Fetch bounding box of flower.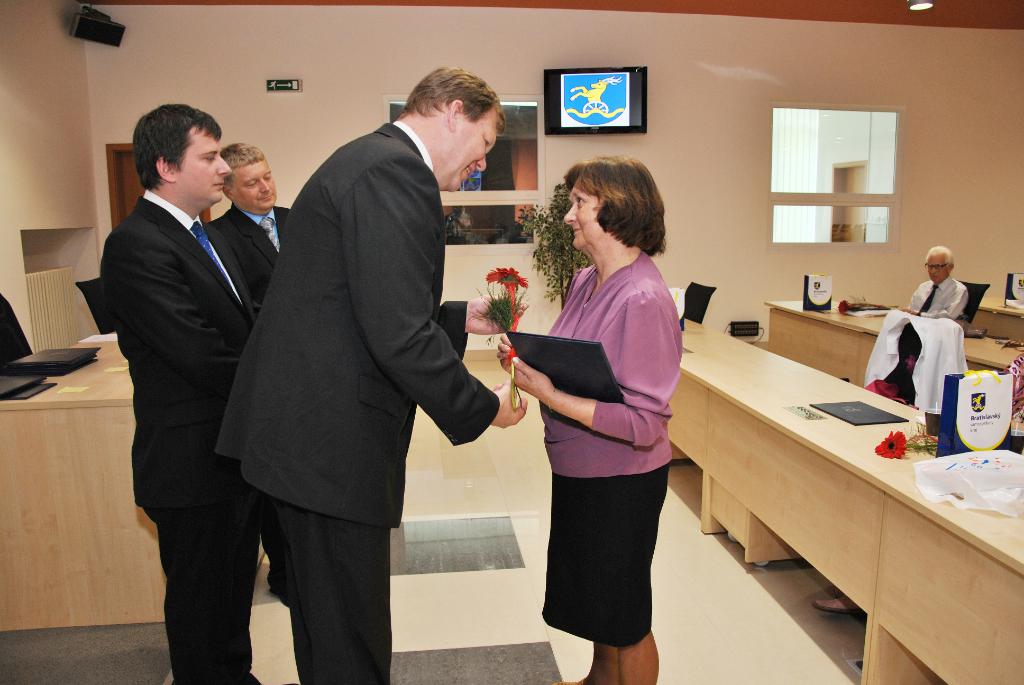
Bbox: x1=484, y1=264, x2=530, y2=293.
